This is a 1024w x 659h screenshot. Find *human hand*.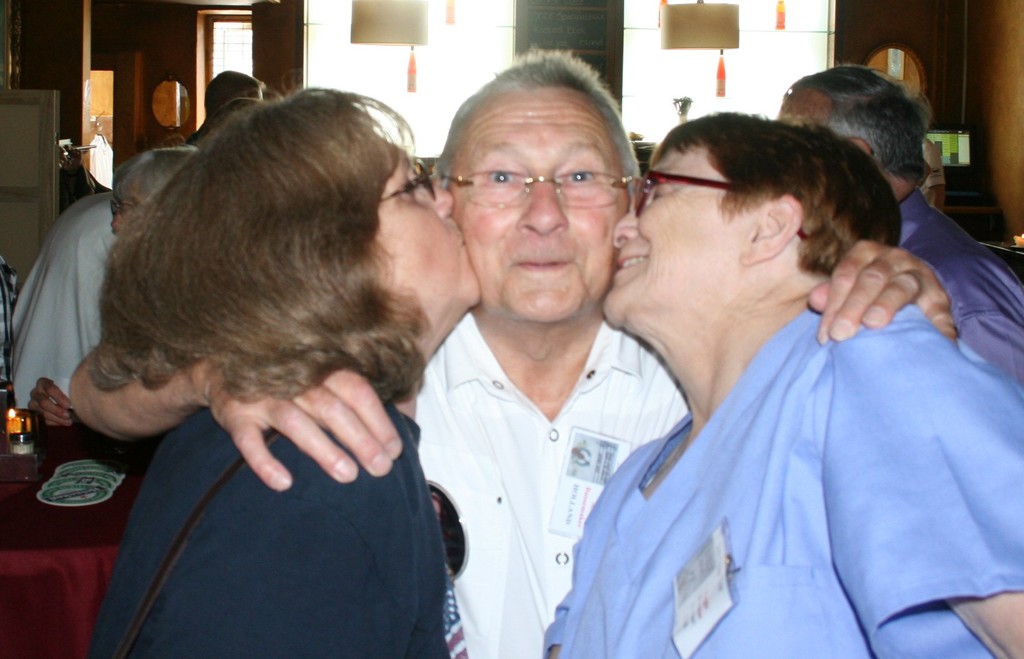
Bounding box: {"x1": 803, "y1": 237, "x2": 968, "y2": 348}.
